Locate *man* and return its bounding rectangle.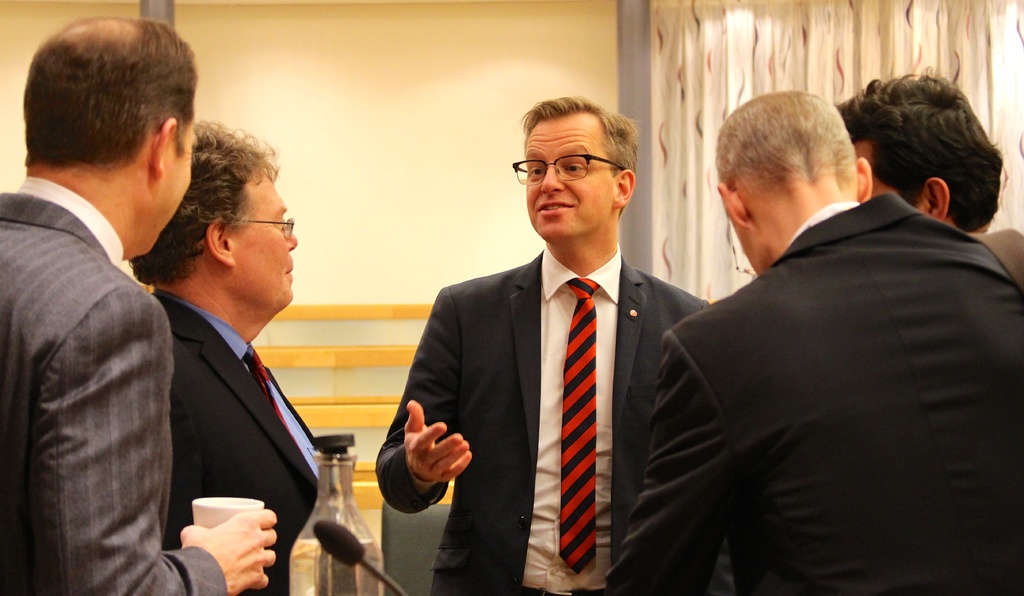
left=828, top=75, right=1000, bottom=239.
